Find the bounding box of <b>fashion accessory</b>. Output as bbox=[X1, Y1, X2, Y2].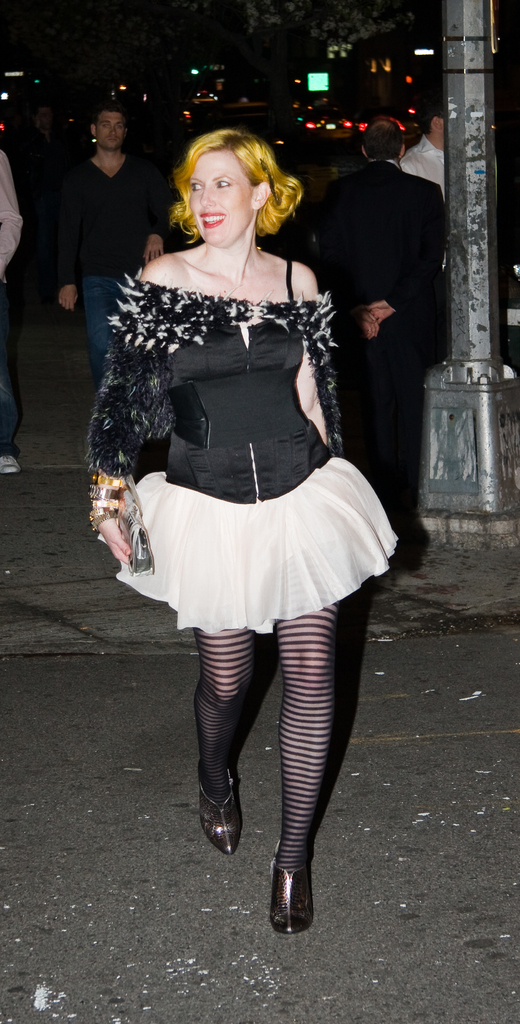
bbox=[197, 769, 245, 860].
